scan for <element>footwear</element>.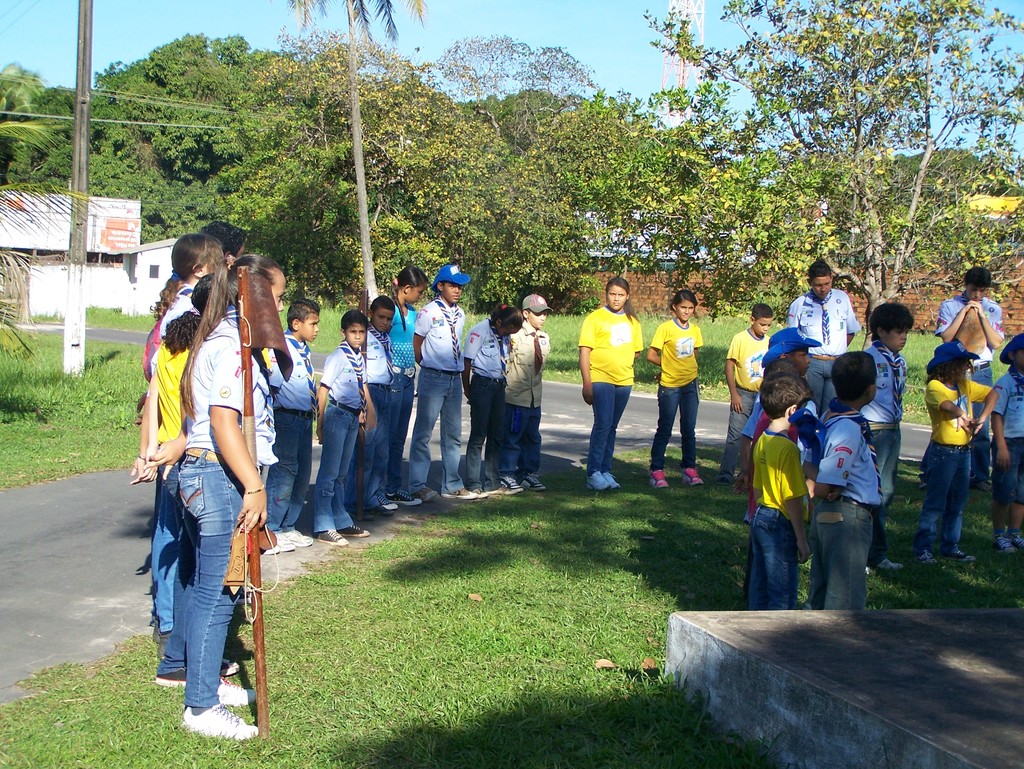
Scan result: (x1=180, y1=701, x2=262, y2=741).
